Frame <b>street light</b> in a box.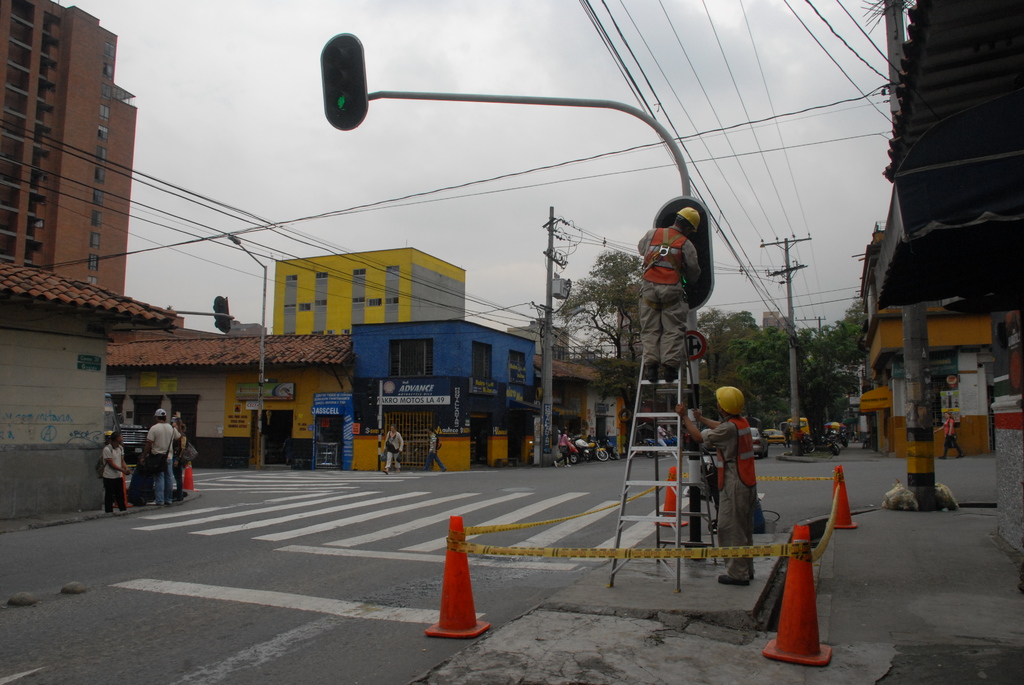
221:228:276:461.
